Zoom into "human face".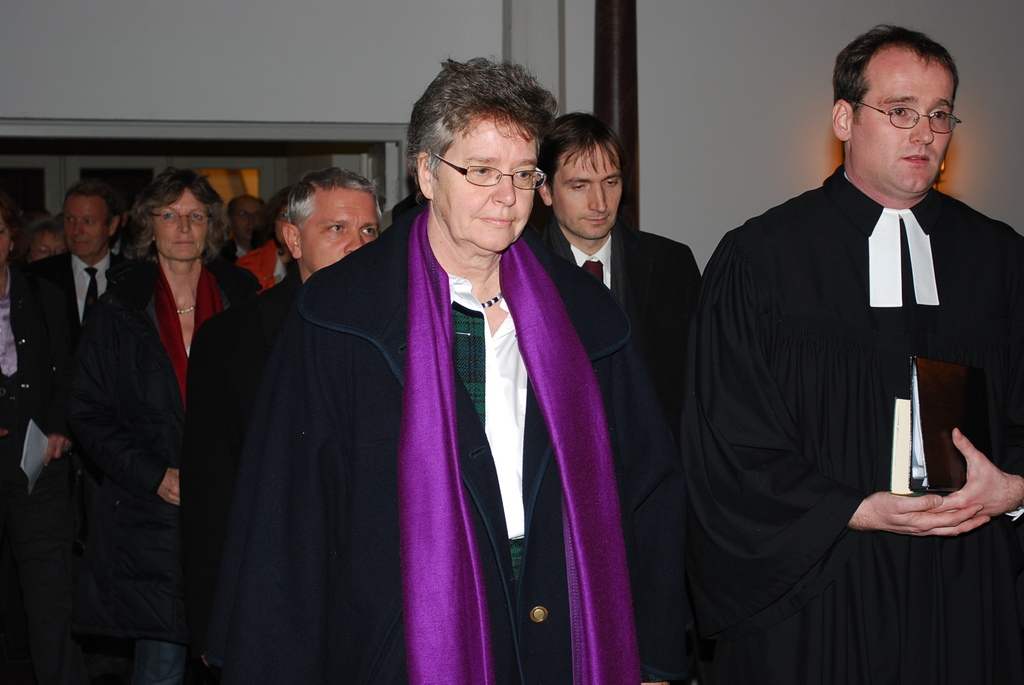
Zoom target: 155:191:209:264.
